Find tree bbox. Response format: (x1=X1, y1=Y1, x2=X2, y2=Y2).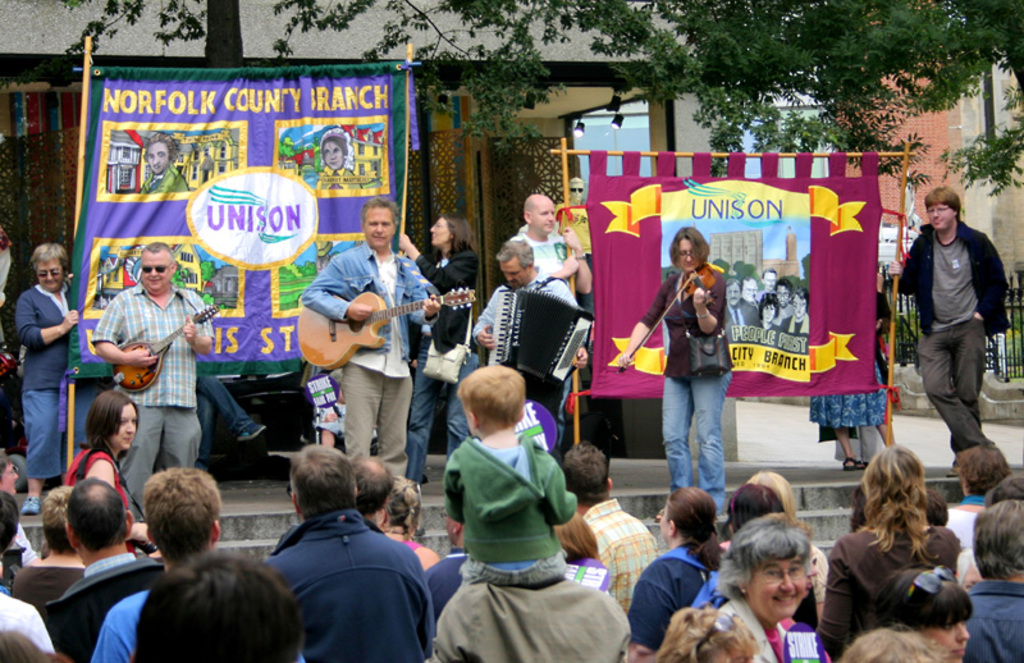
(x1=65, y1=0, x2=504, y2=70).
